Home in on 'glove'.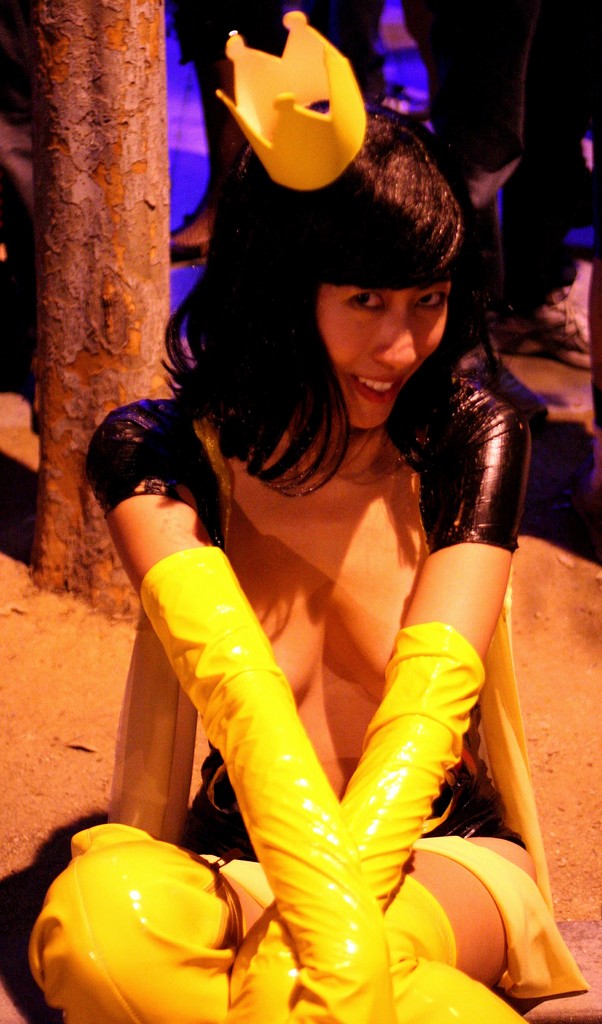
Homed in at crop(135, 541, 397, 1023).
